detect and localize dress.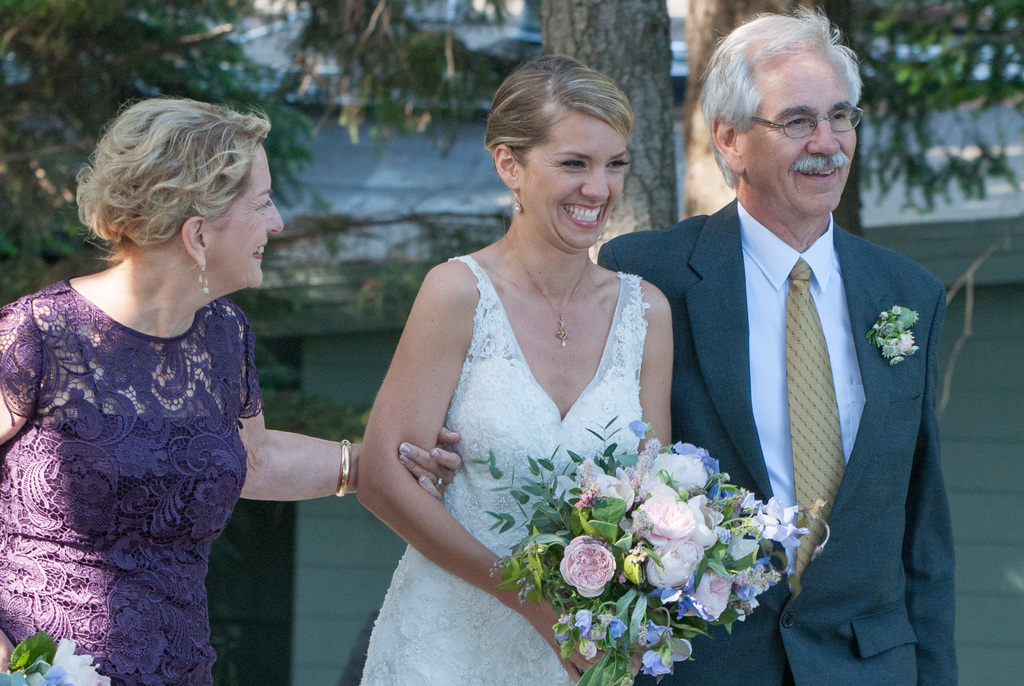
Localized at left=362, top=252, right=648, bottom=685.
